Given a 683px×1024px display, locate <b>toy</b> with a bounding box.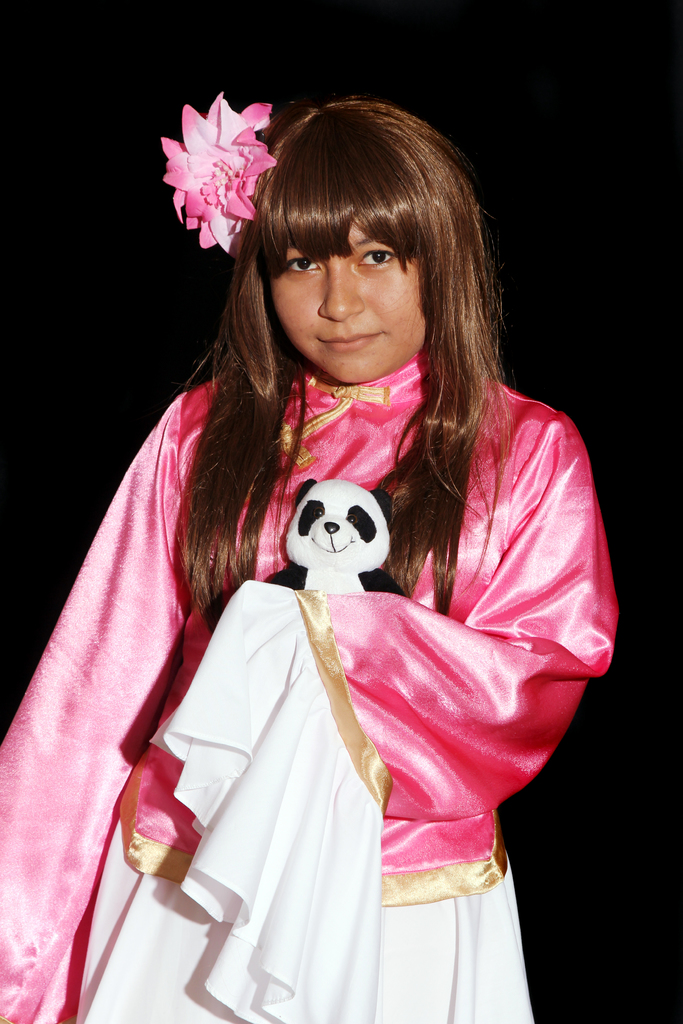
Located: [242, 476, 408, 594].
